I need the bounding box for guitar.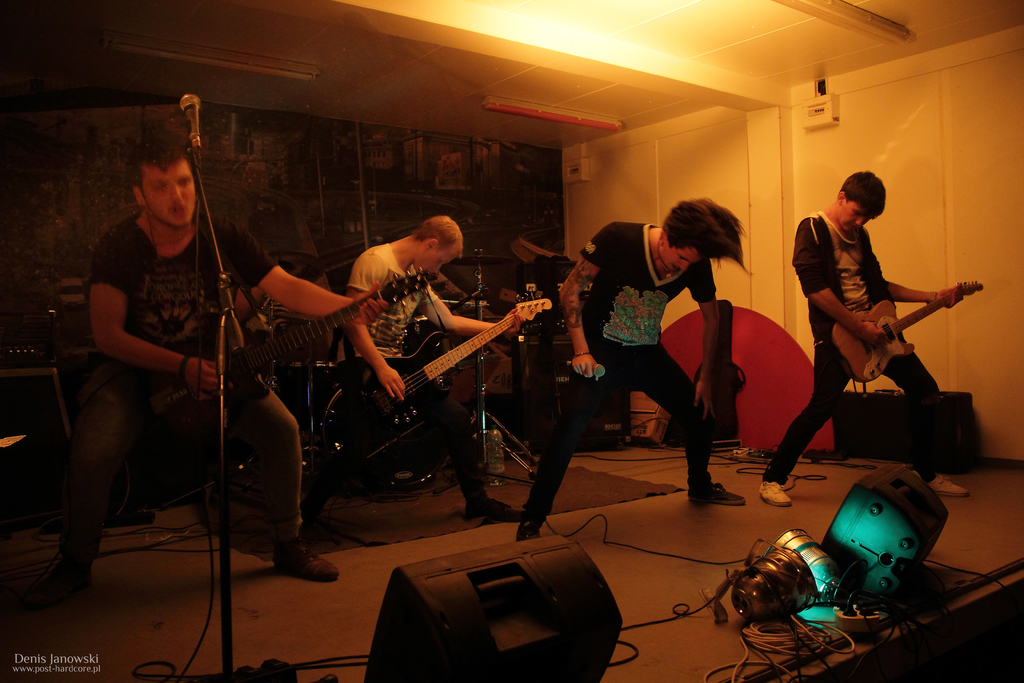
Here it is: [x1=819, y1=279, x2=993, y2=391].
